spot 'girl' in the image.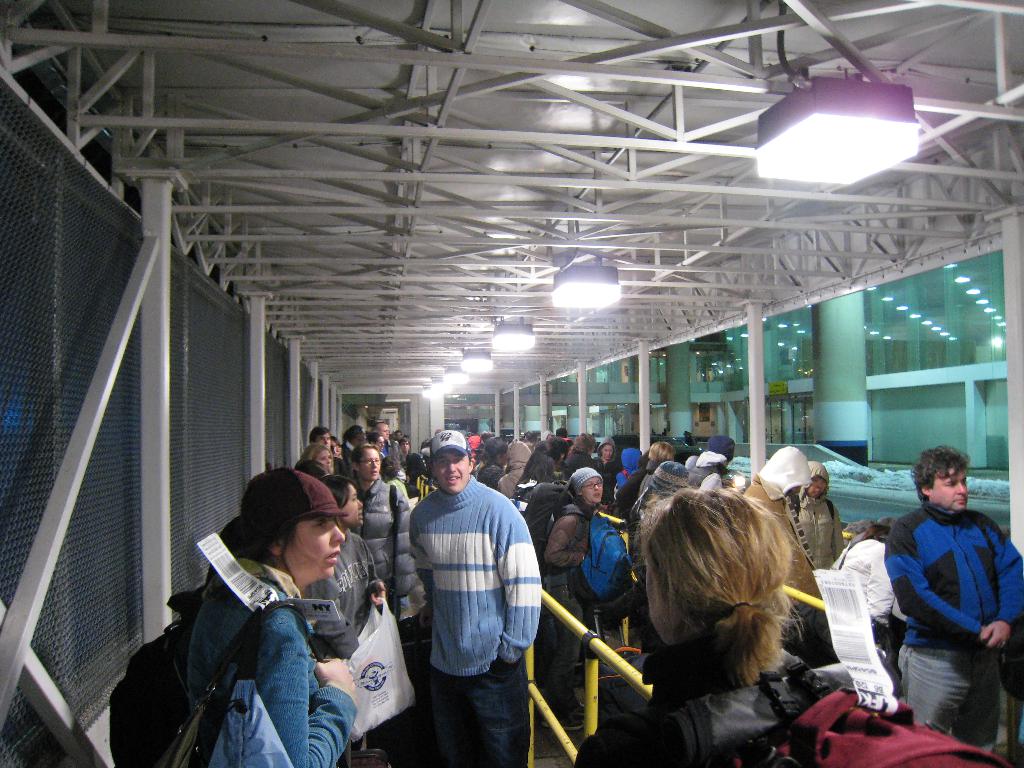
'girl' found at [left=353, top=443, right=411, bottom=619].
